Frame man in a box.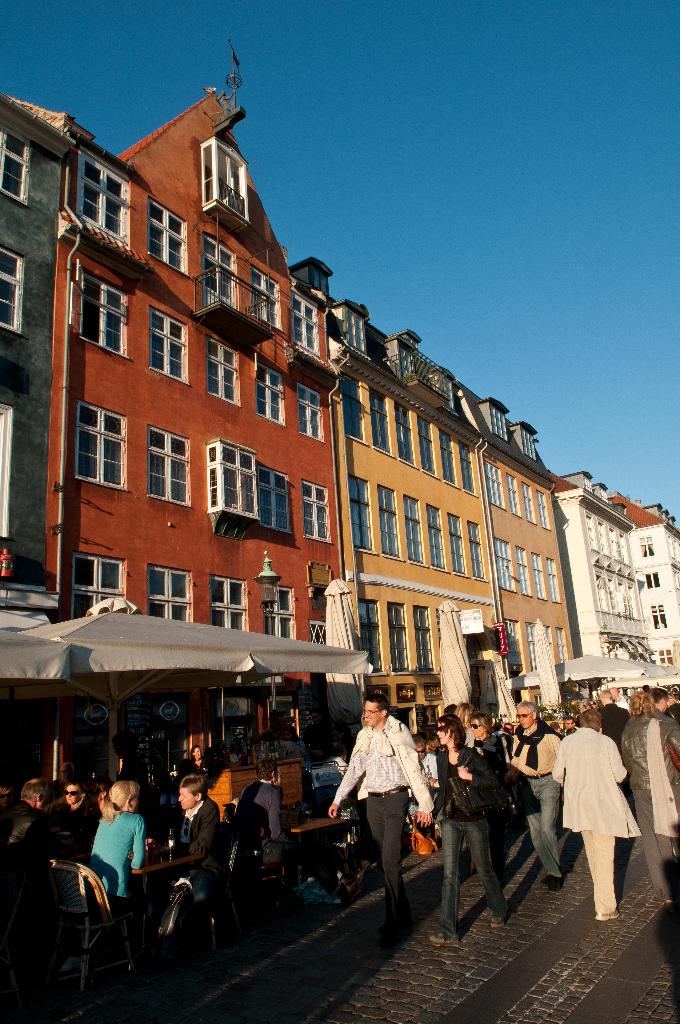
box(142, 774, 221, 900).
